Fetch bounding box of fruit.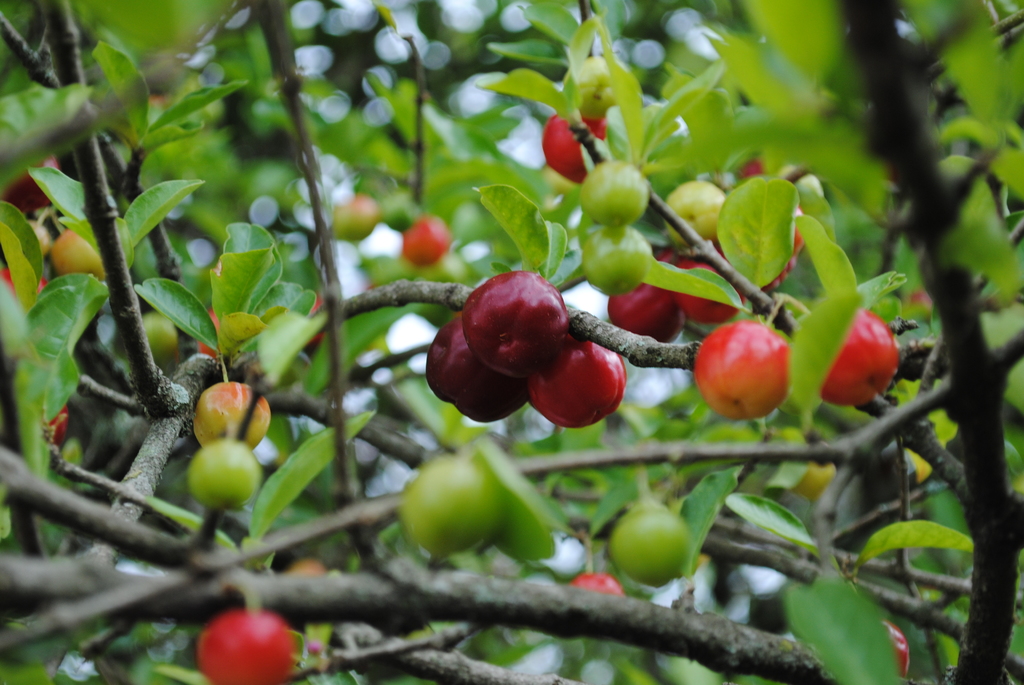
Bbox: [left=189, top=376, right=275, bottom=448].
